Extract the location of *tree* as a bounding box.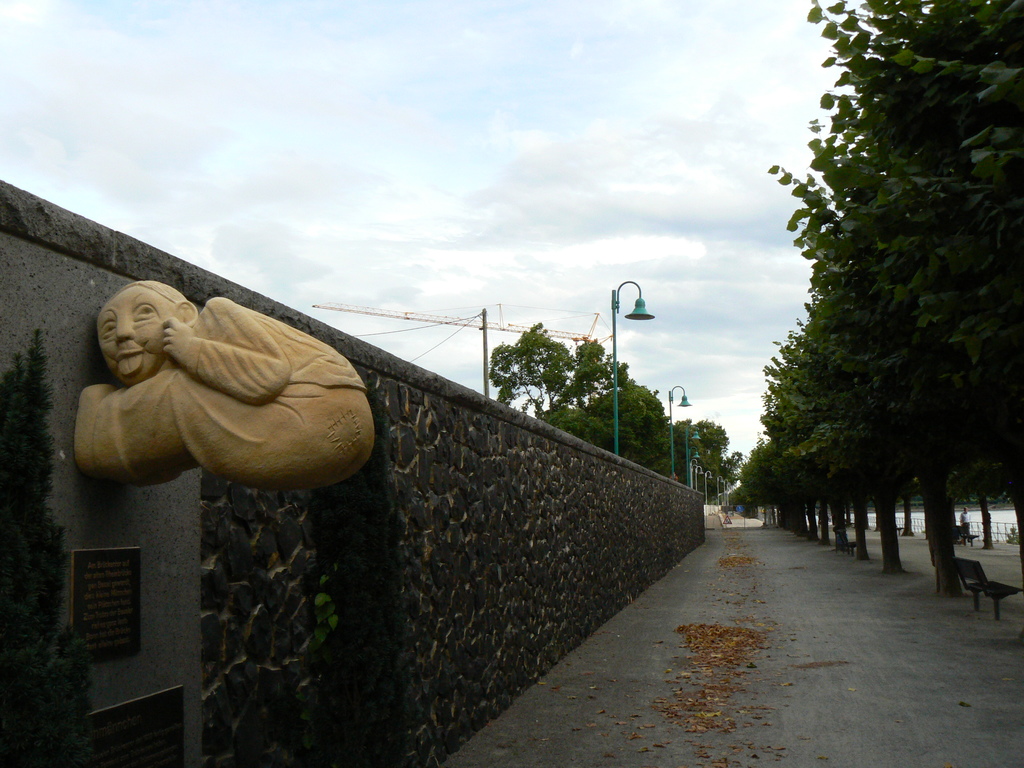
559 384 666 478.
